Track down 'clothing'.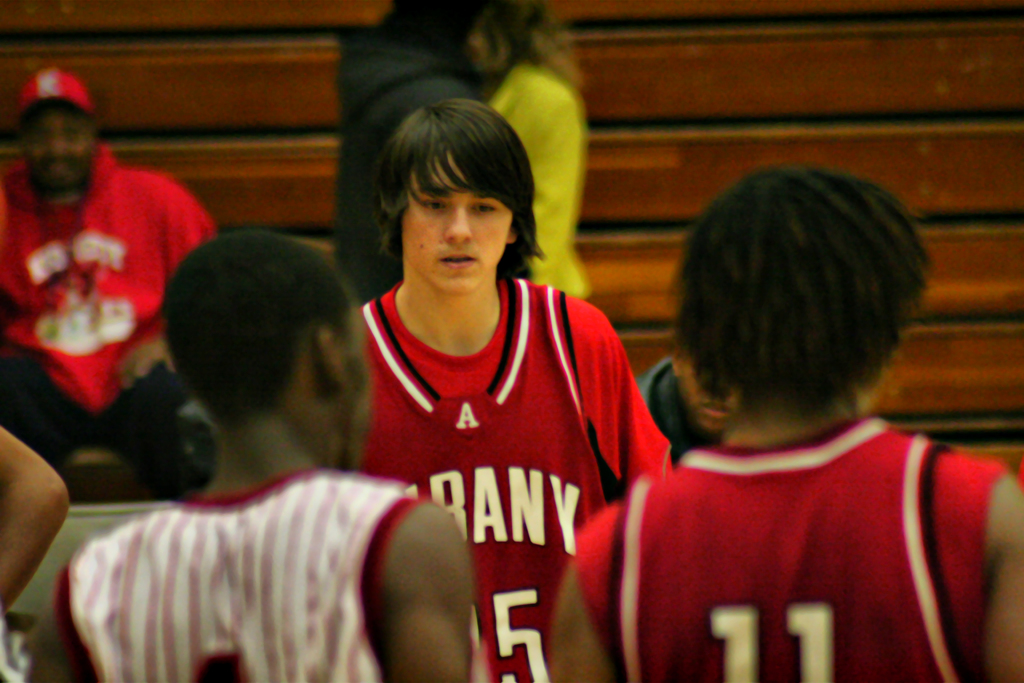
Tracked to 333, 28, 470, 300.
